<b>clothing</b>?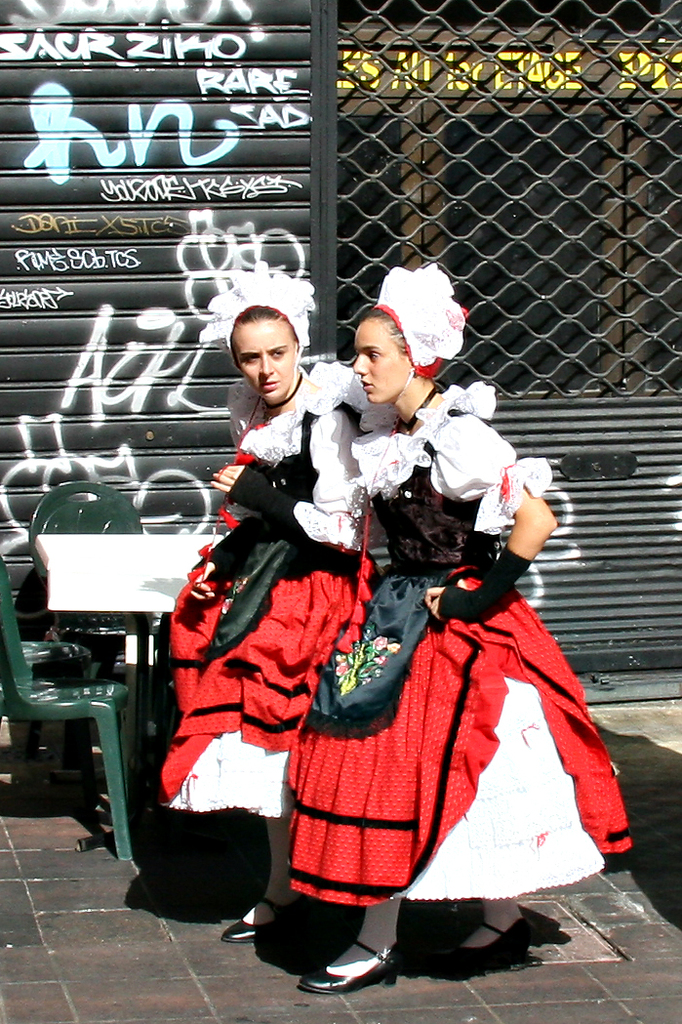
284, 382, 633, 905
